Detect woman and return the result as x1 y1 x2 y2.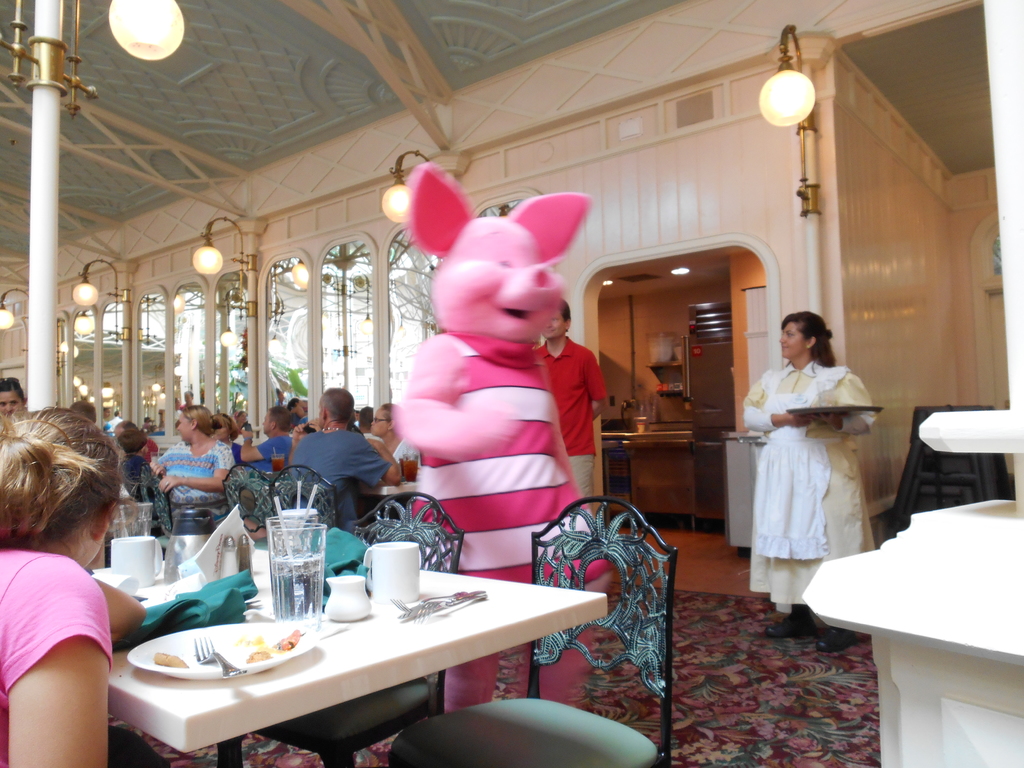
0 401 159 767.
